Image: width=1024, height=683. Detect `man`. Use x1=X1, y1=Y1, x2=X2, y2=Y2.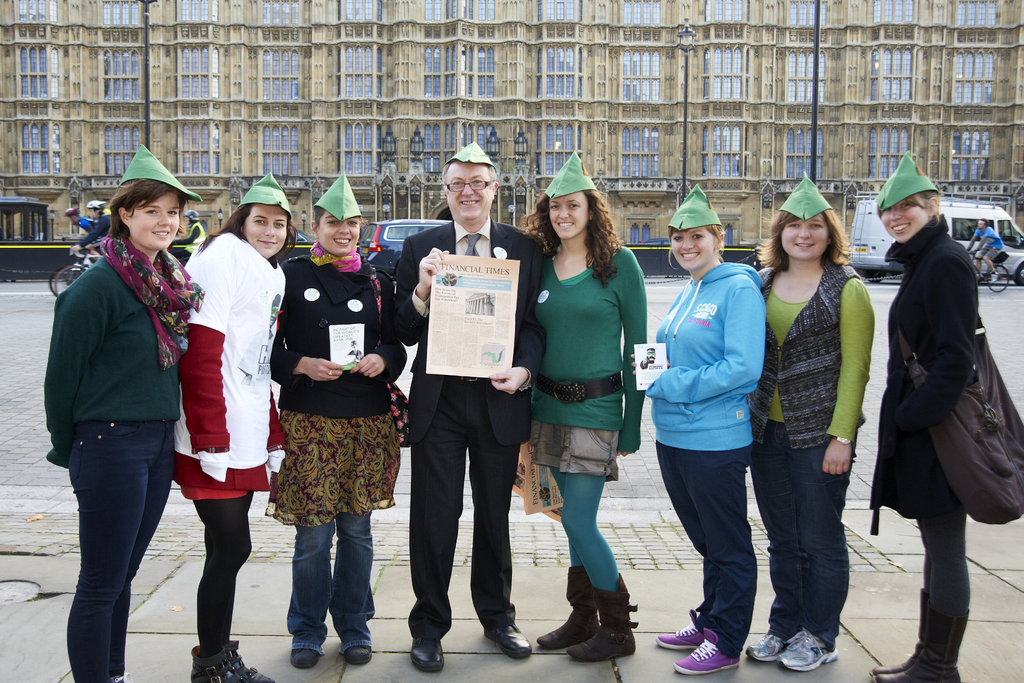
x1=65, y1=206, x2=97, y2=239.
